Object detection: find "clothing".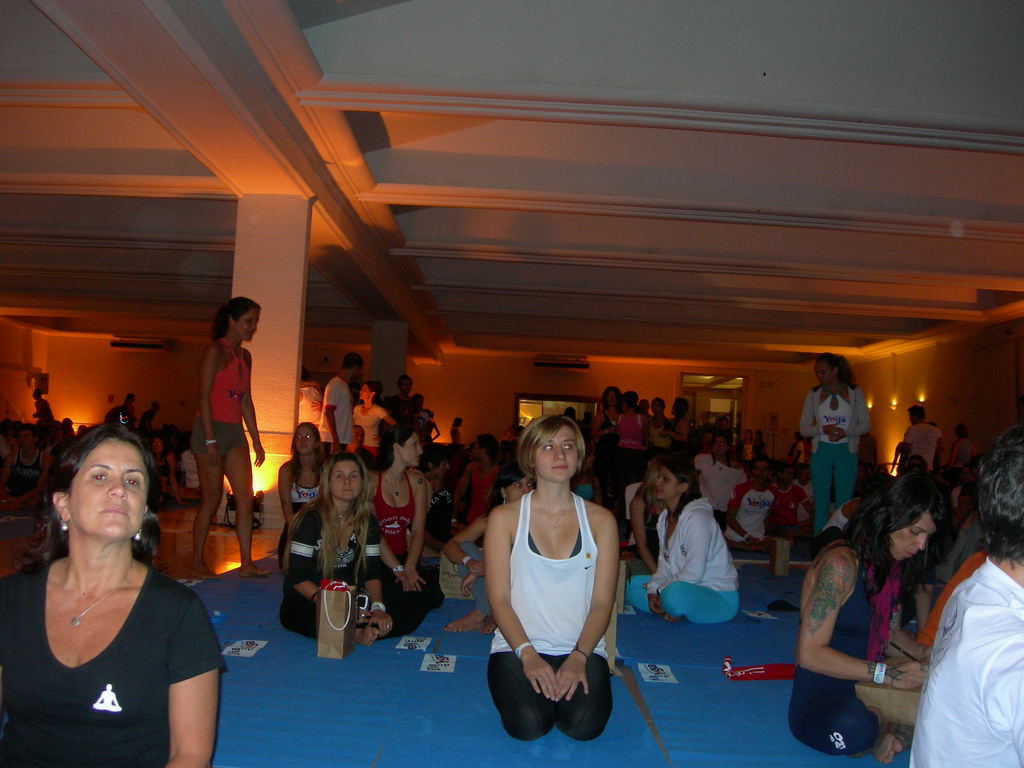
277 461 332 553.
